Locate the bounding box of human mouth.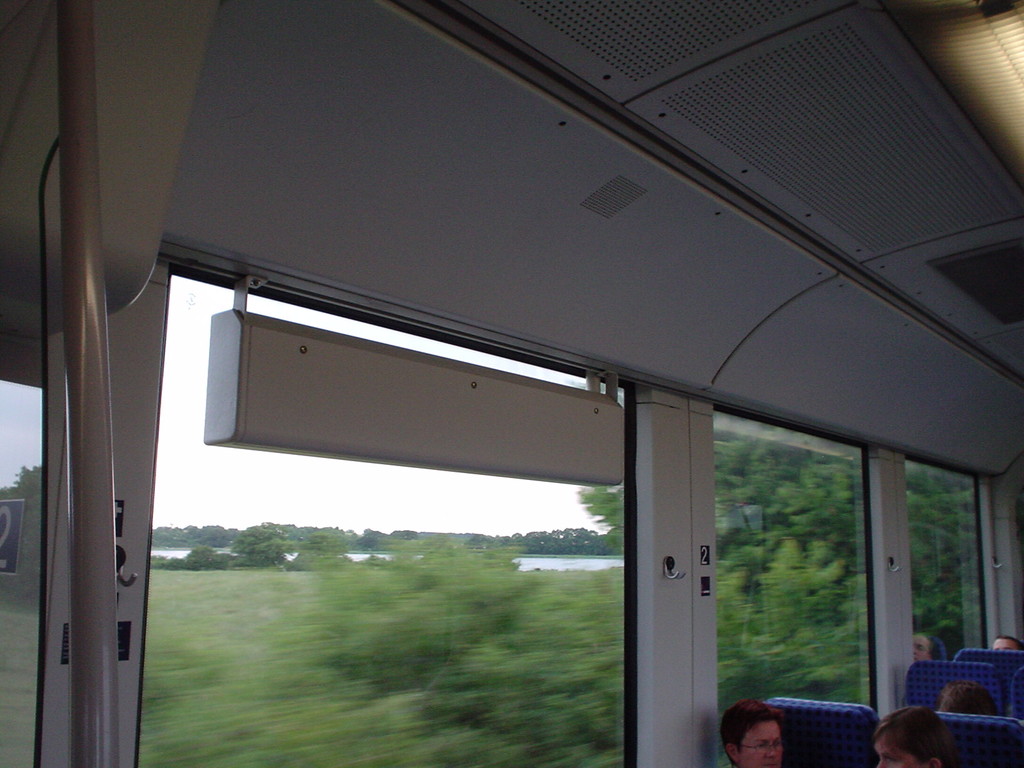
Bounding box: rect(763, 764, 781, 767).
